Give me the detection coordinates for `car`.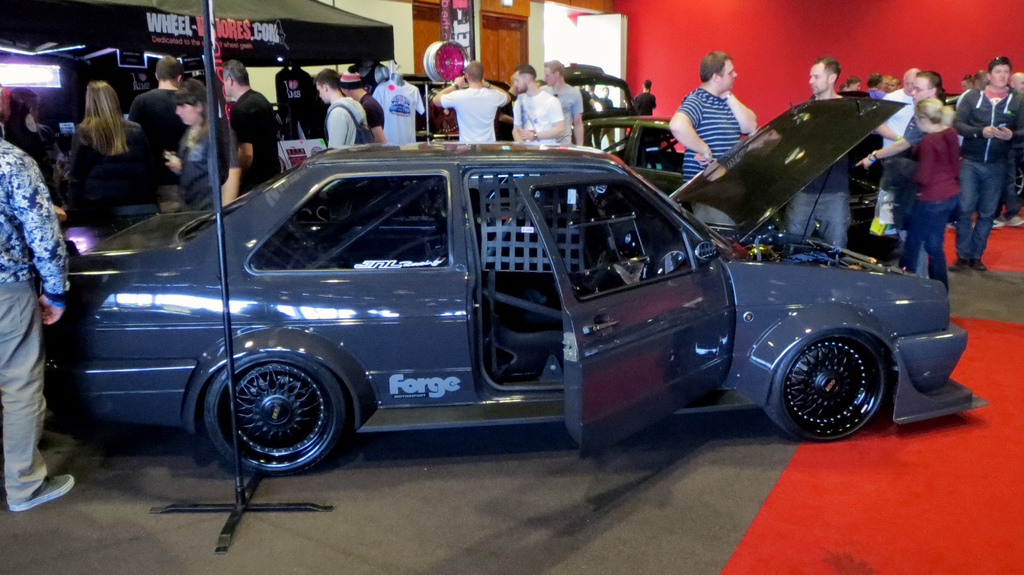
box(45, 96, 988, 475).
